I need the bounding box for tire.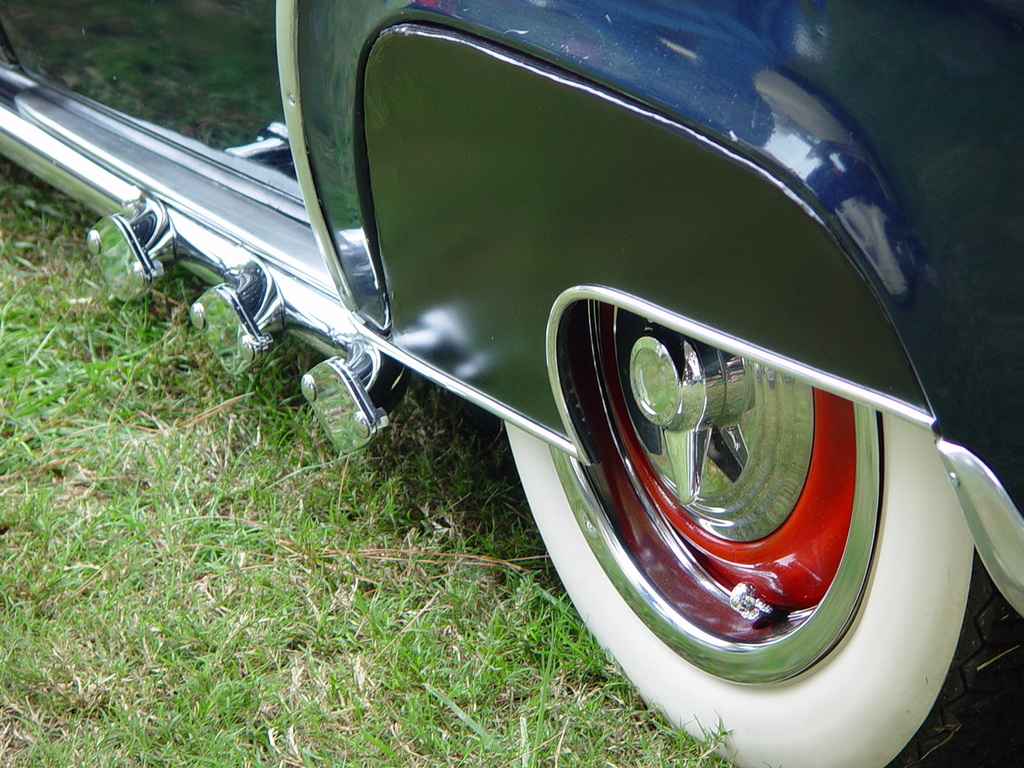
Here it is: {"left": 502, "top": 301, "right": 1023, "bottom": 767}.
